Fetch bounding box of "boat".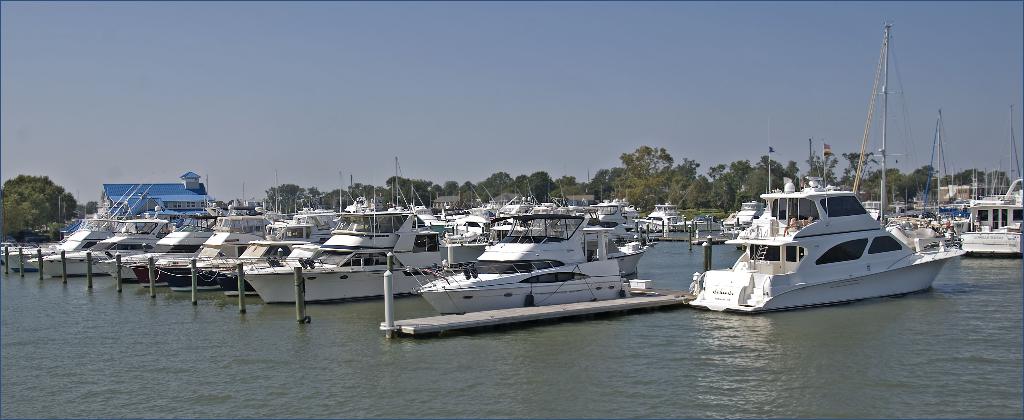
Bbox: select_region(678, 154, 968, 308).
